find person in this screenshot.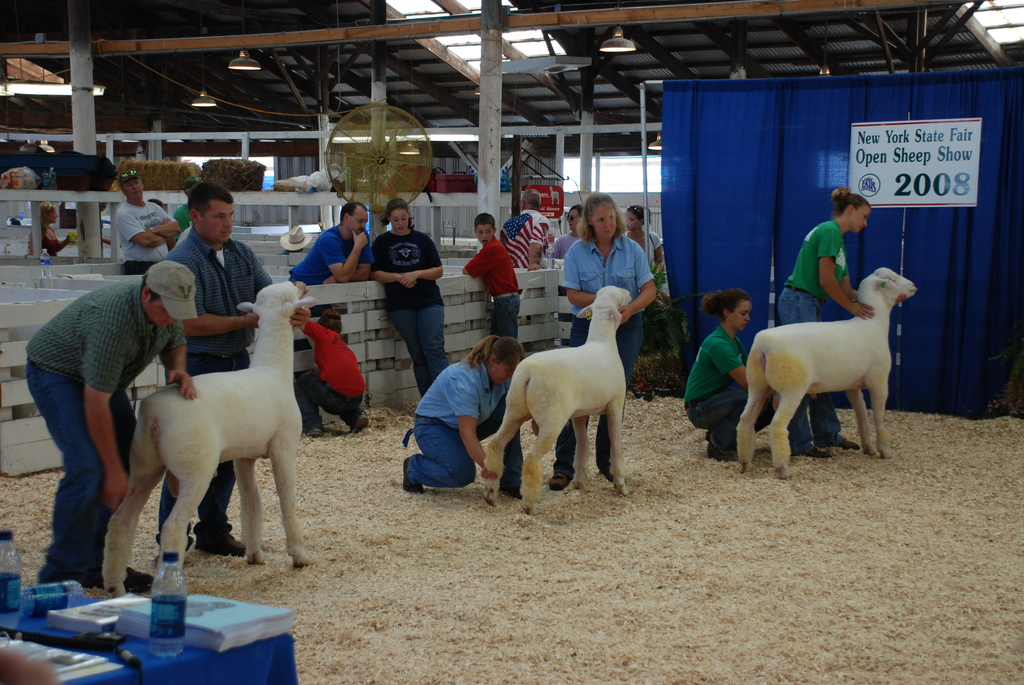
The bounding box for person is crop(289, 200, 381, 436).
